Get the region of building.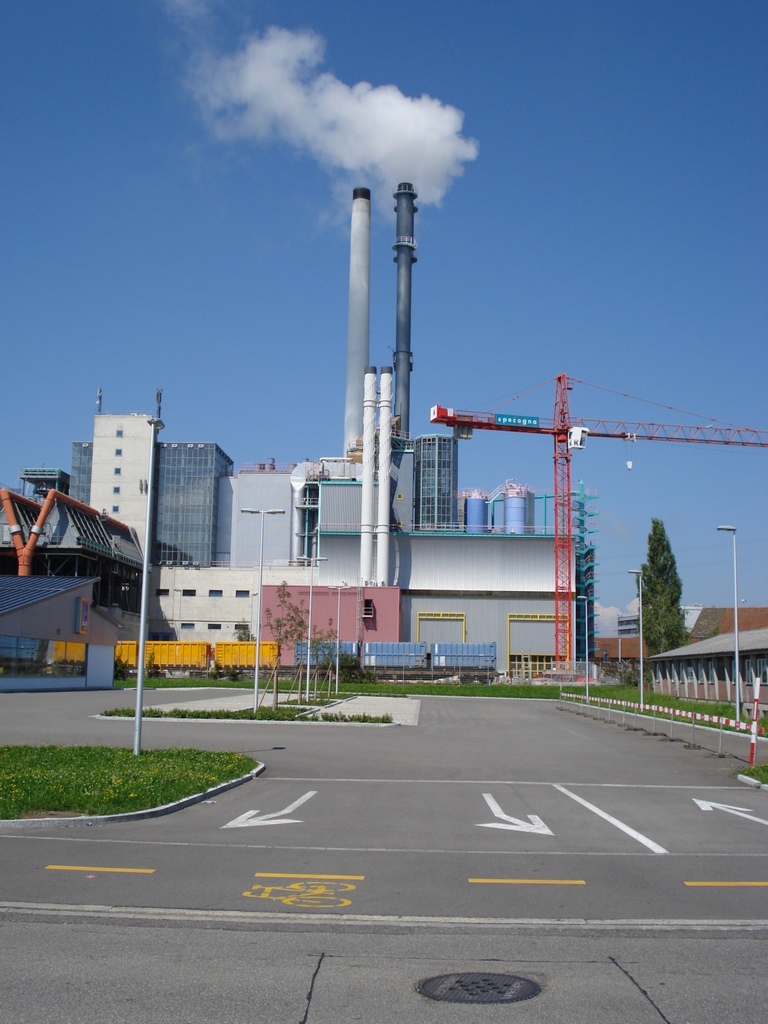
(x1=640, y1=622, x2=767, y2=715).
